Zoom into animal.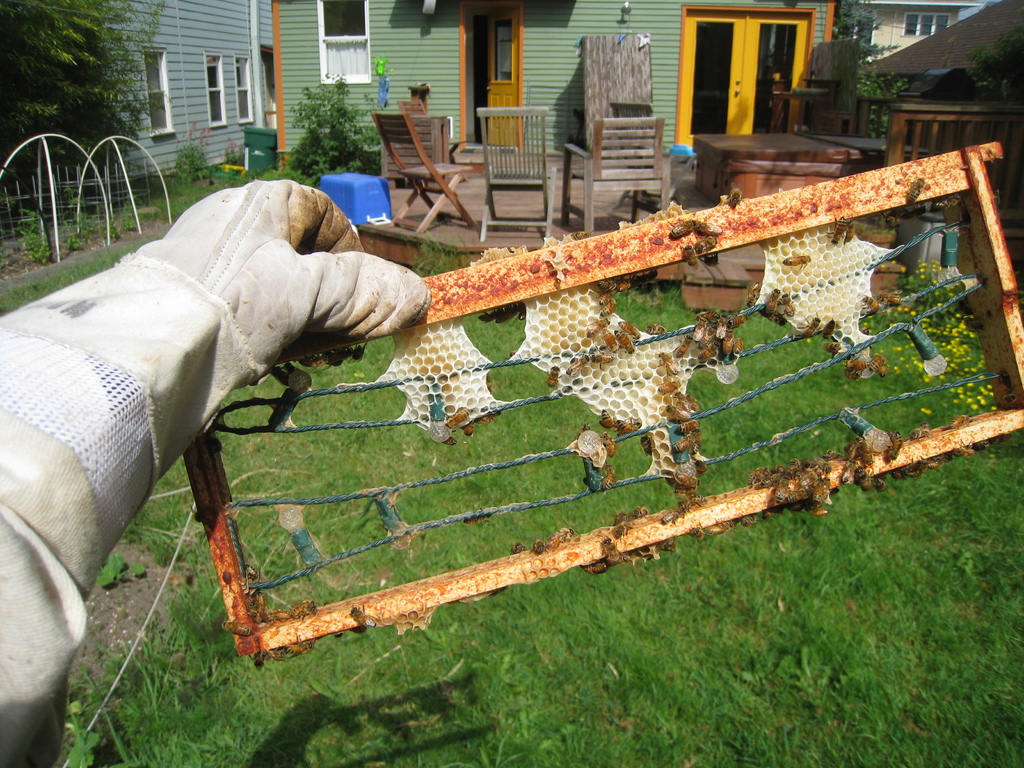
Zoom target: locate(684, 245, 696, 266).
